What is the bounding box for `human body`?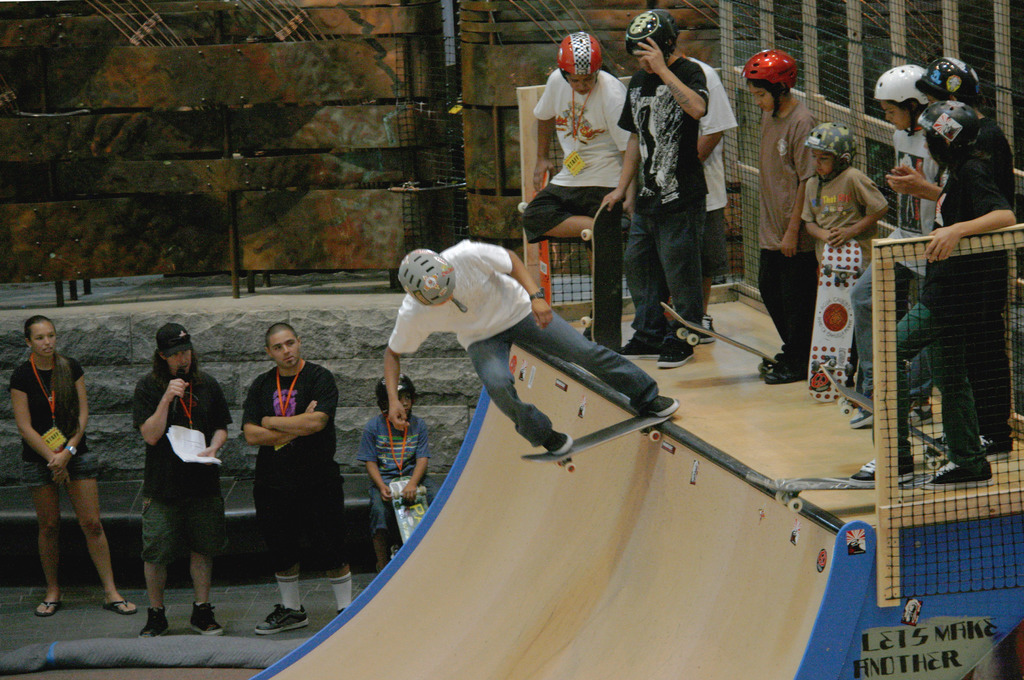
<region>849, 60, 925, 425</region>.
